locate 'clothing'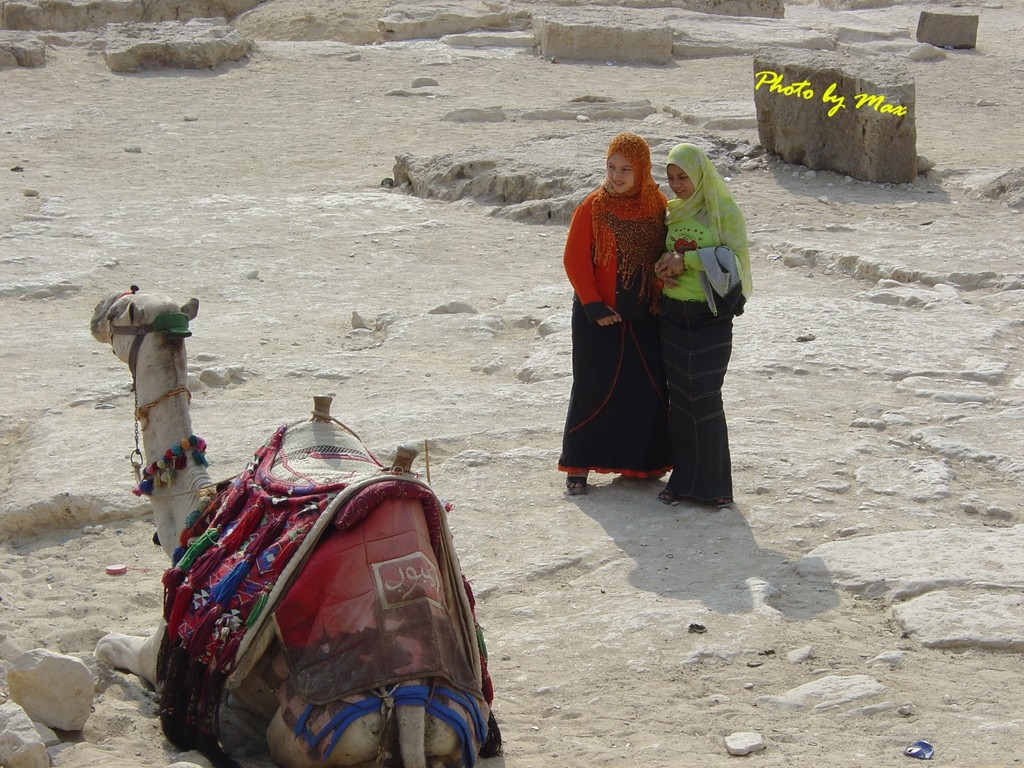
box(653, 139, 756, 292)
